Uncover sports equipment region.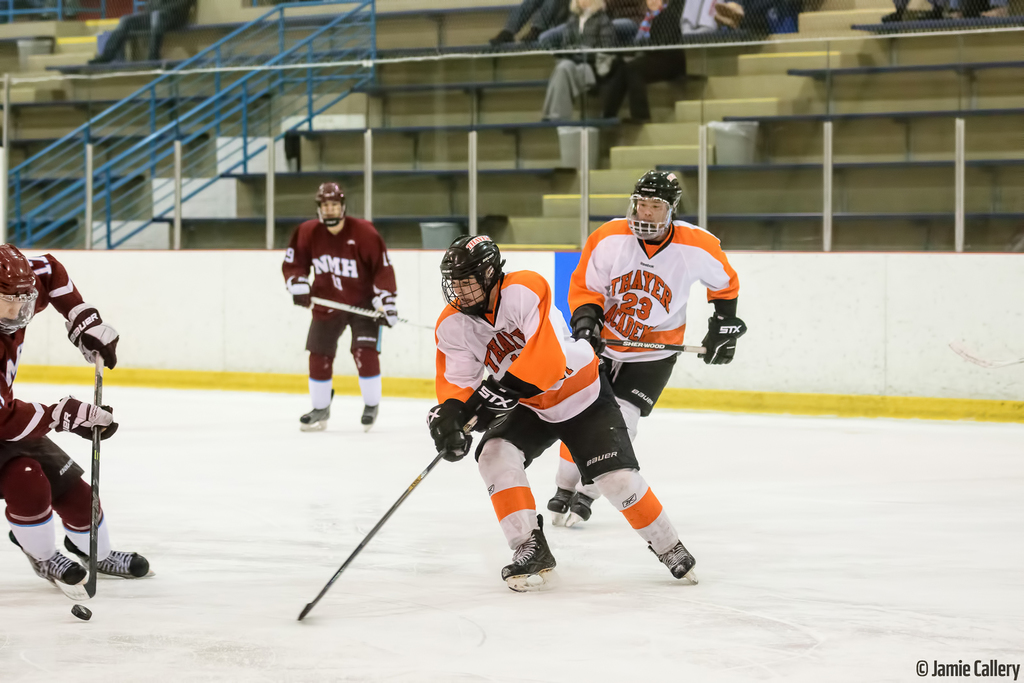
Uncovered: {"x1": 61, "y1": 305, "x2": 118, "y2": 362}.
